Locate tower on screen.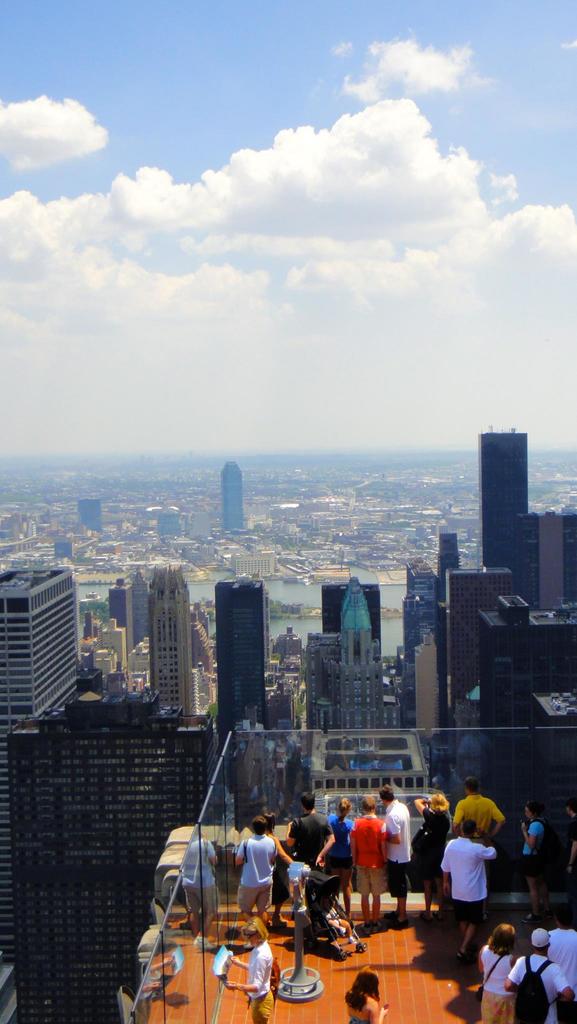
On screen at <box>110,583,131,650</box>.
